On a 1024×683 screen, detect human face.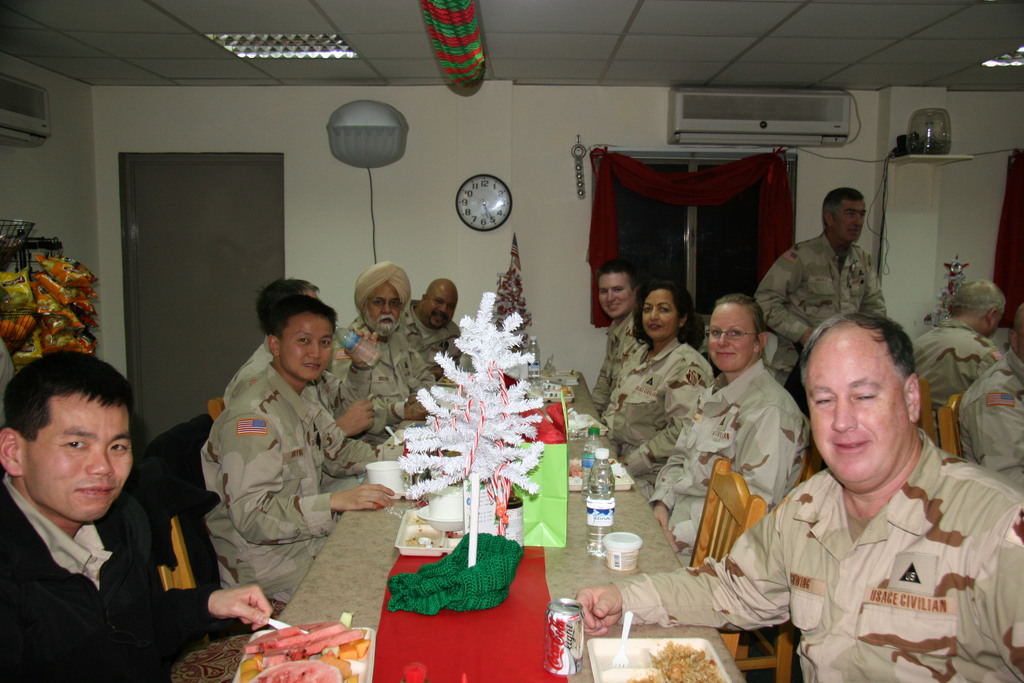
644:292:680:338.
